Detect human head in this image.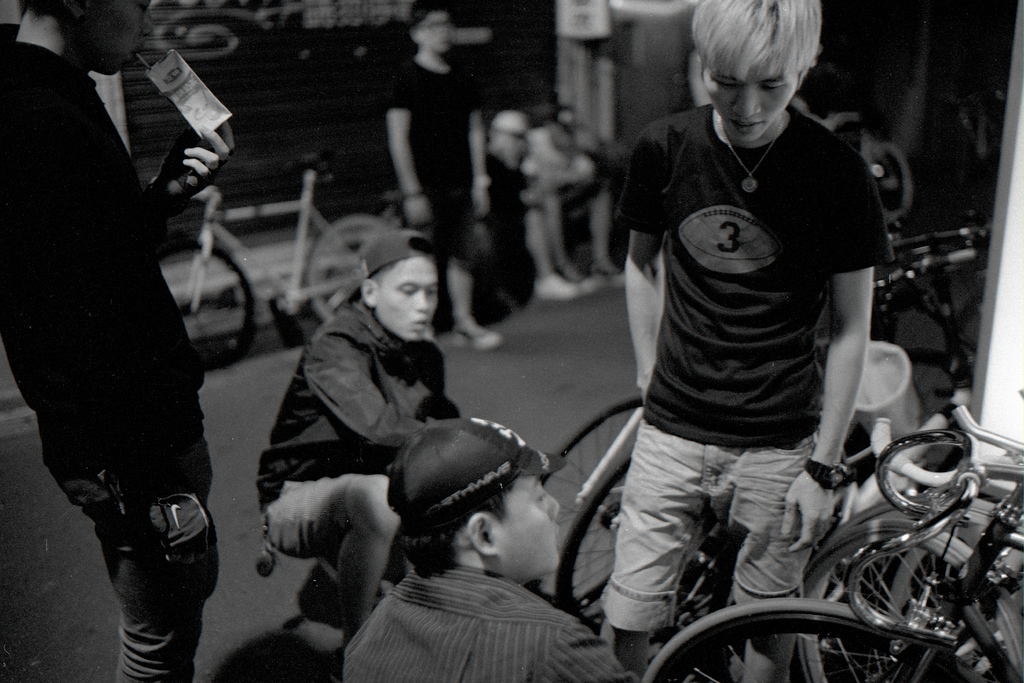
Detection: (361,226,442,341).
